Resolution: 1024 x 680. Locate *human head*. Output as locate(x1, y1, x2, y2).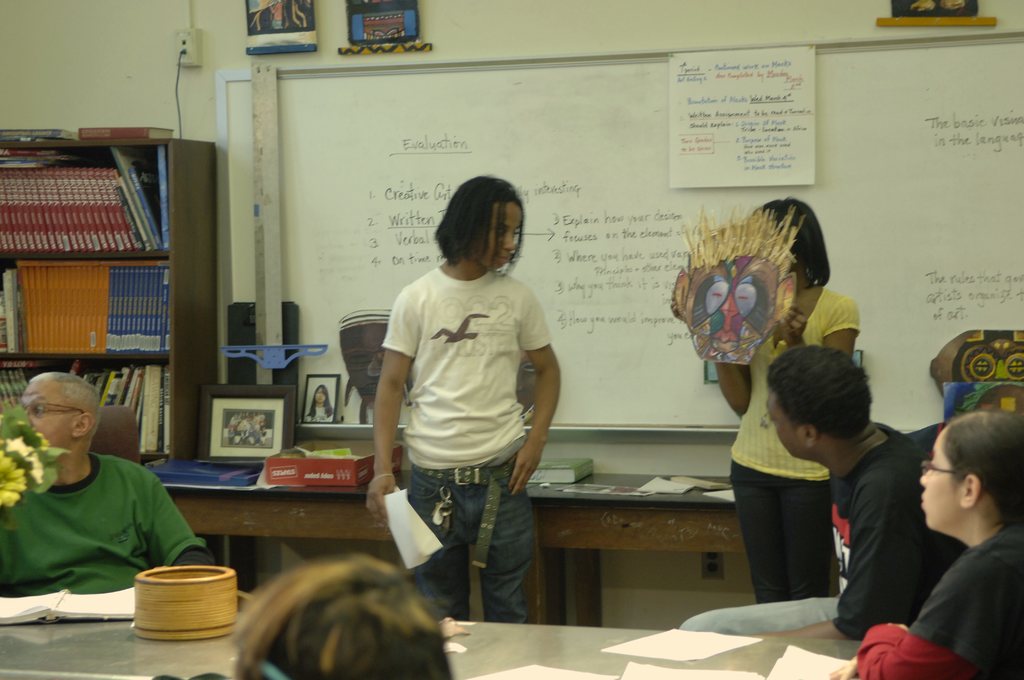
locate(755, 198, 825, 277).
